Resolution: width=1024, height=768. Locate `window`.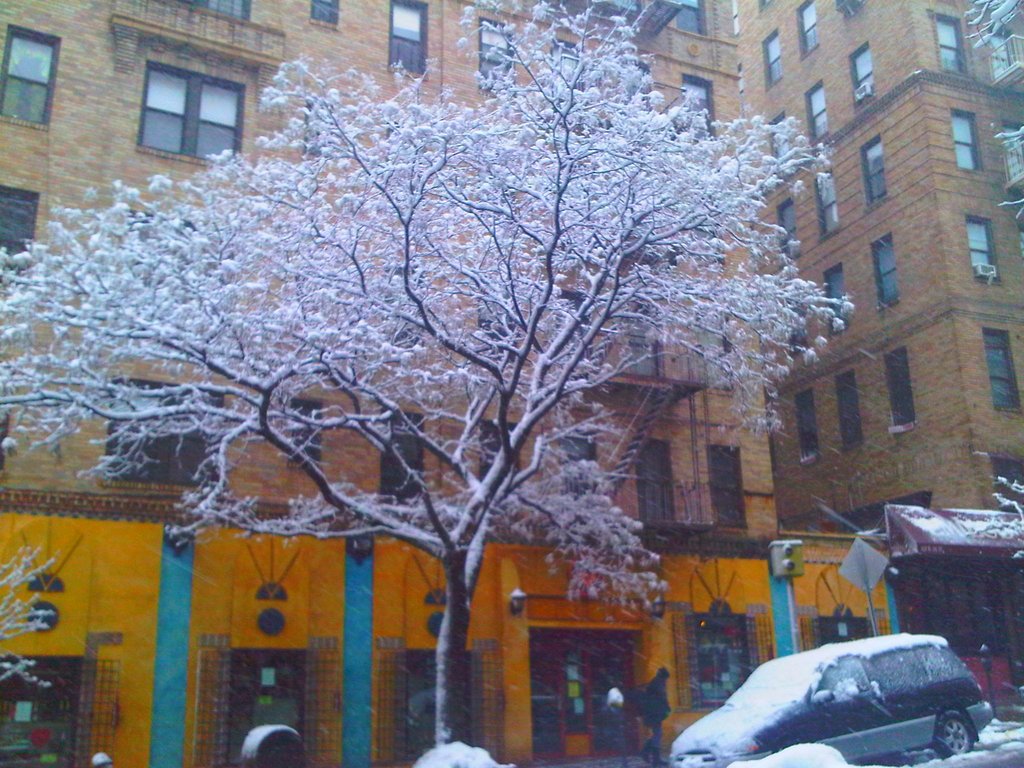
box(104, 378, 227, 488).
